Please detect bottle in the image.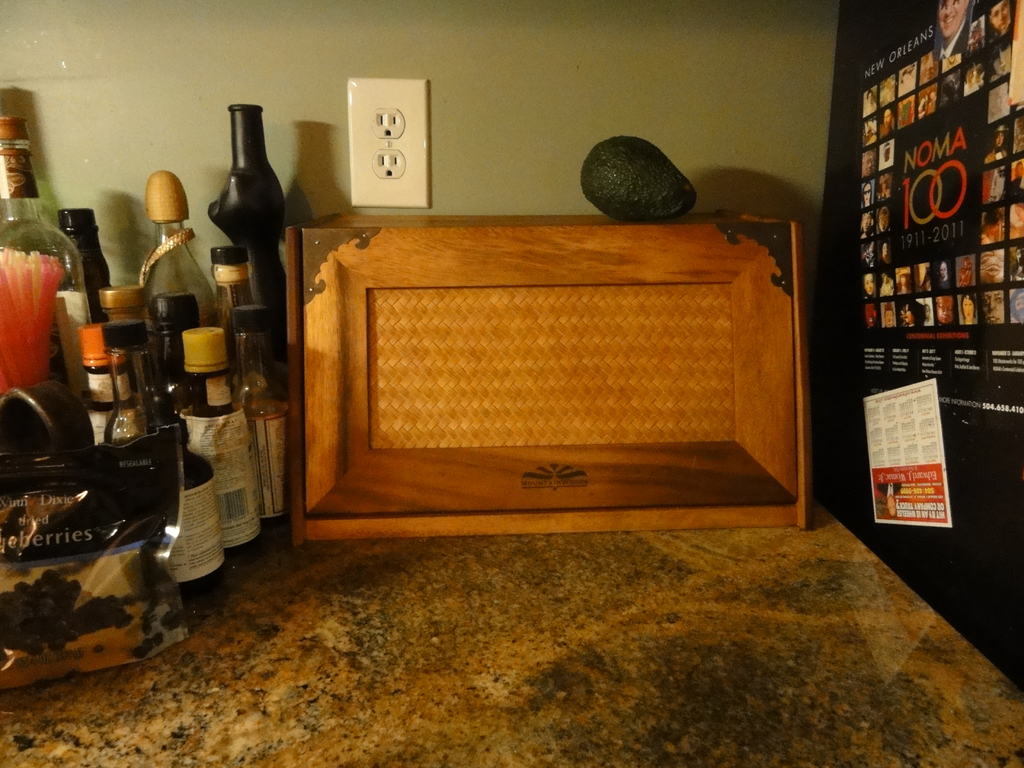
select_region(209, 104, 294, 349).
